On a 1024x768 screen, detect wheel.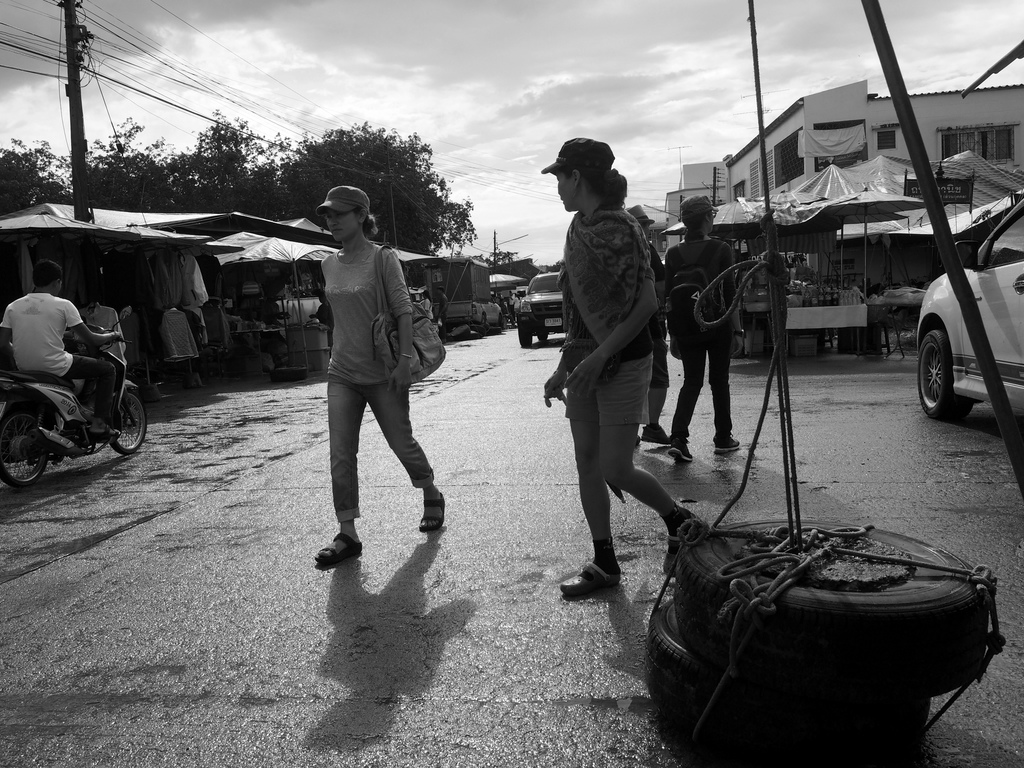
(x1=522, y1=329, x2=529, y2=348).
